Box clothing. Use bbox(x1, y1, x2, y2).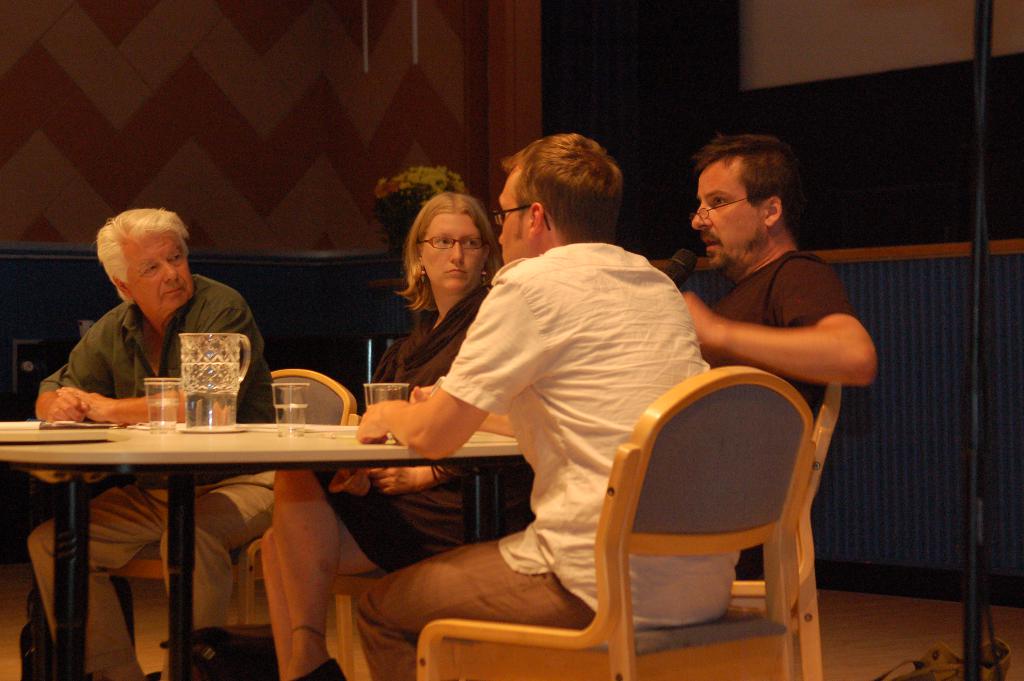
bbox(310, 275, 539, 571).
